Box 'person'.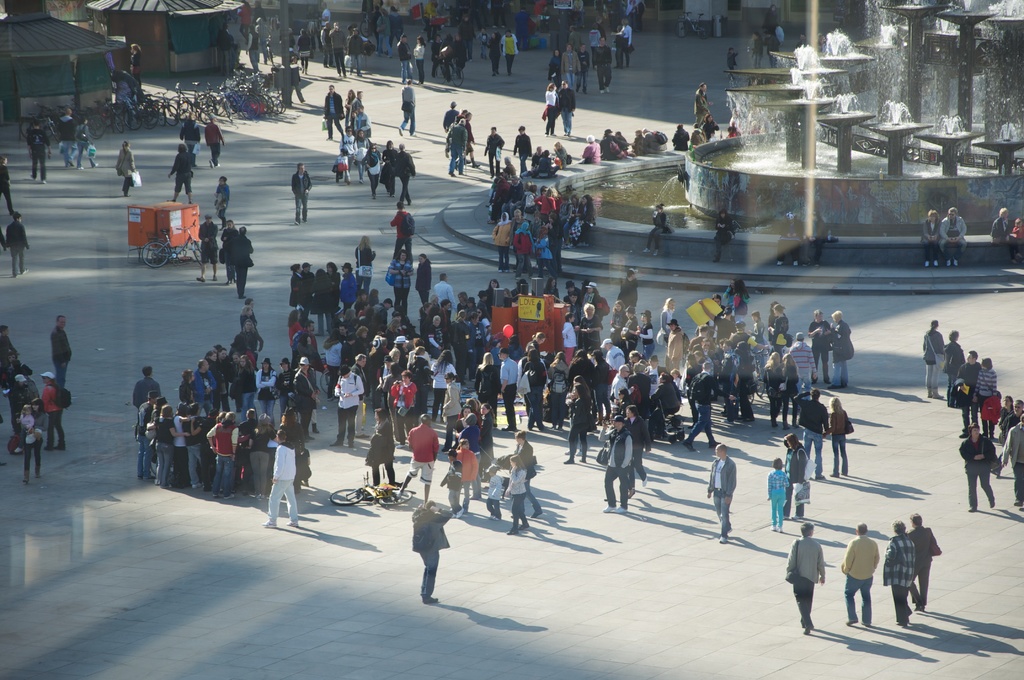
Rect(644, 373, 681, 417).
